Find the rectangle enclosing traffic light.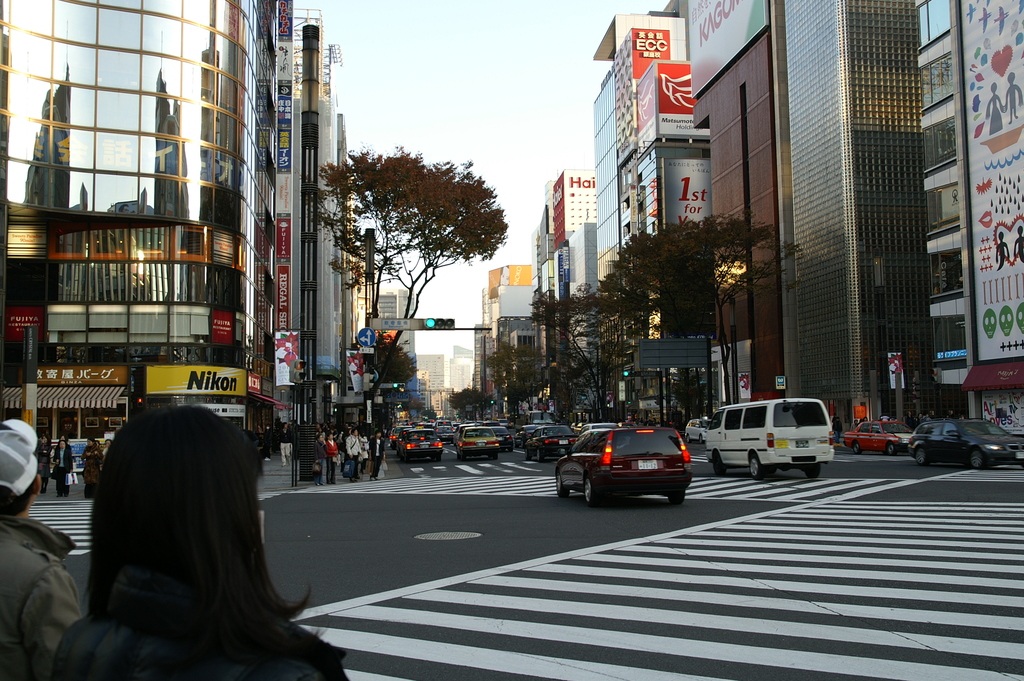
BBox(422, 319, 457, 334).
